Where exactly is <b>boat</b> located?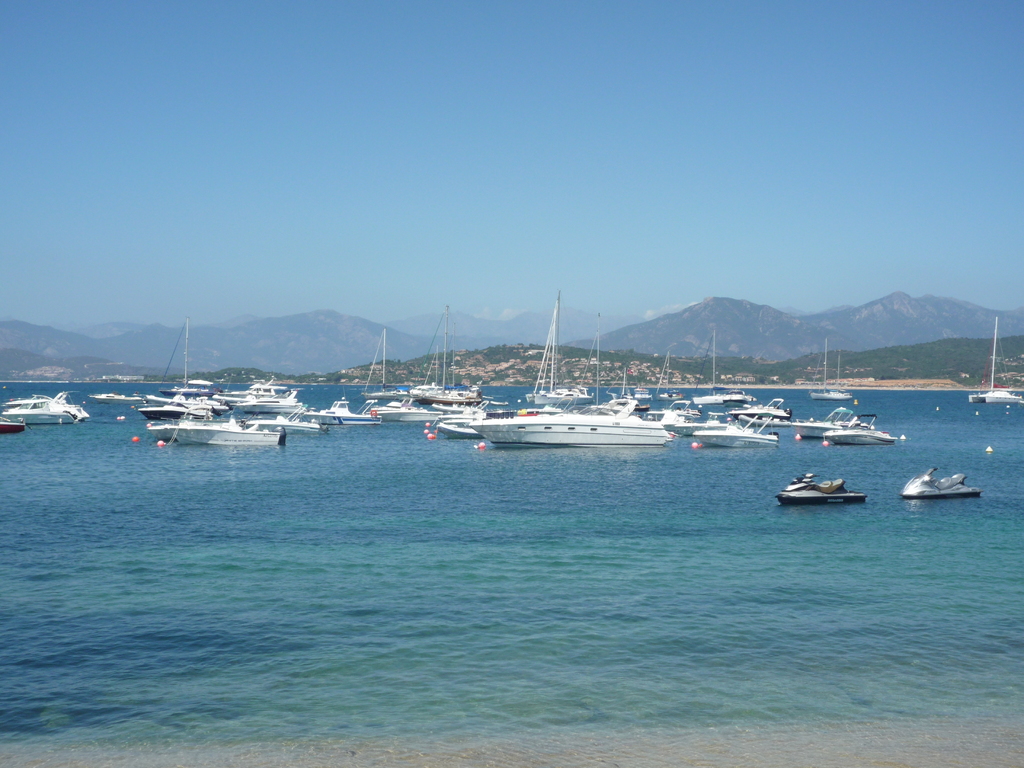
Its bounding box is x1=465, y1=387, x2=671, y2=449.
